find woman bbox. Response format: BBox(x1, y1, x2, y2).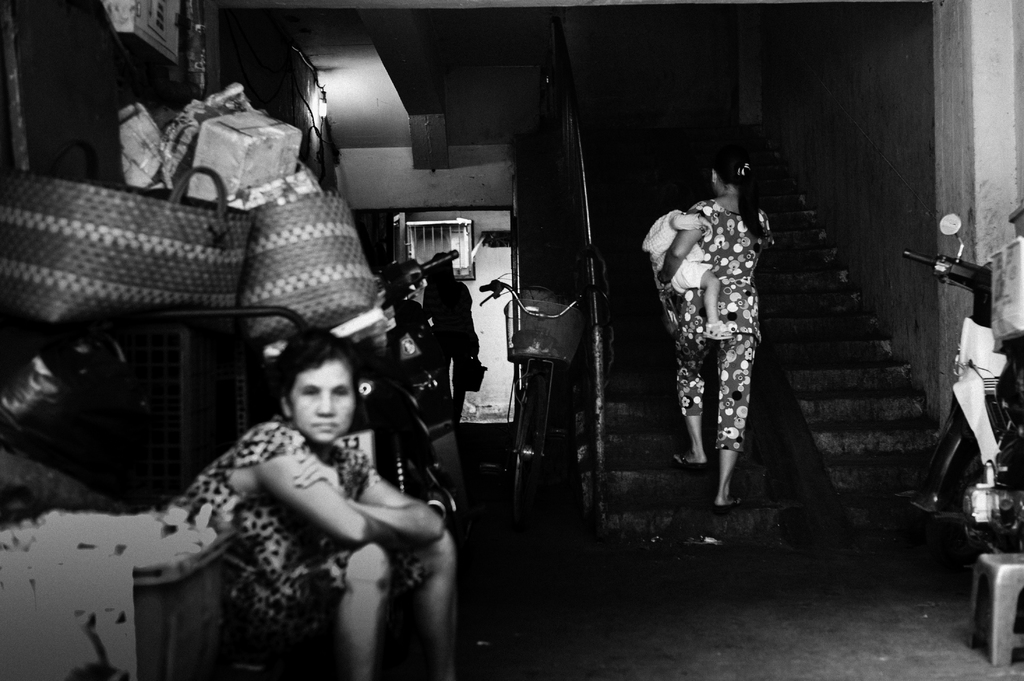
BBox(642, 151, 790, 520).
